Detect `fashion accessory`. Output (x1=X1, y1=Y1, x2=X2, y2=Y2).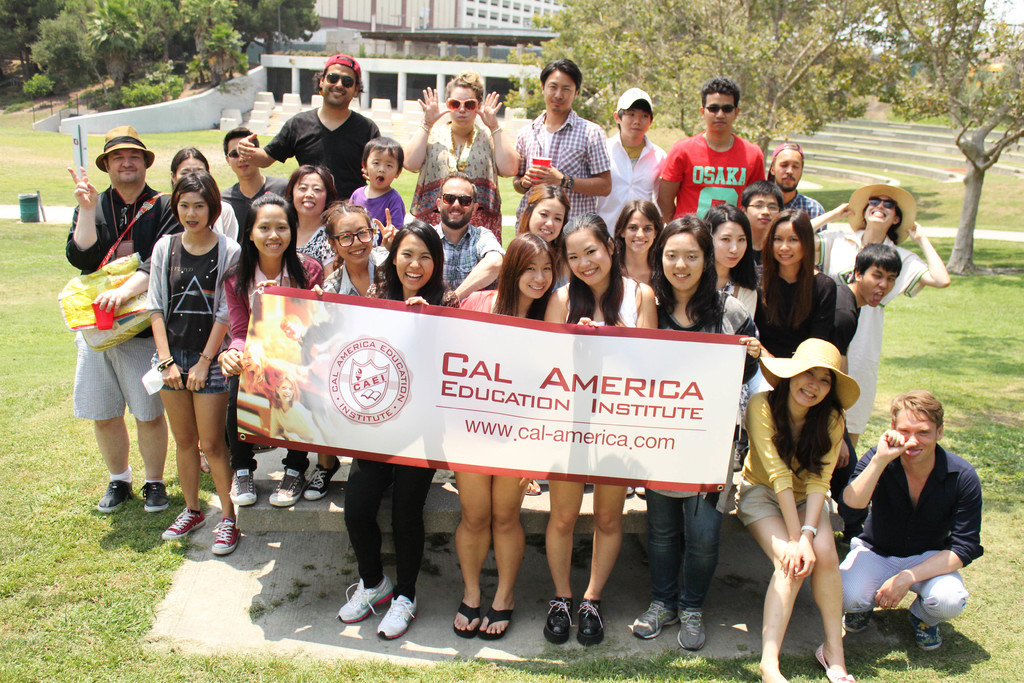
(x1=477, y1=603, x2=517, y2=641).
